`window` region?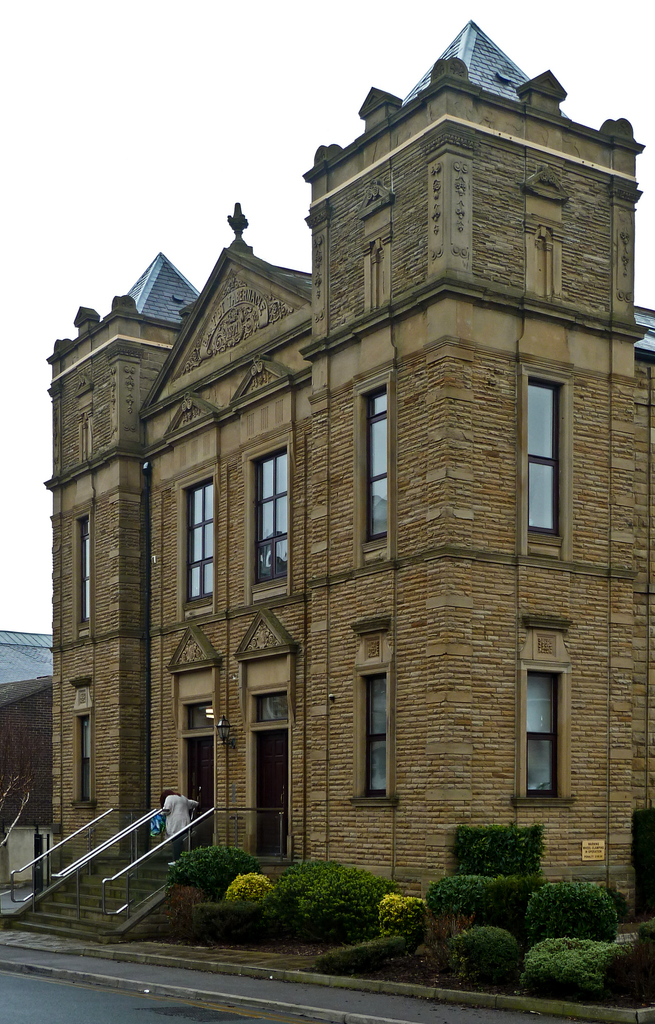
bbox=[364, 392, 394, 532]
